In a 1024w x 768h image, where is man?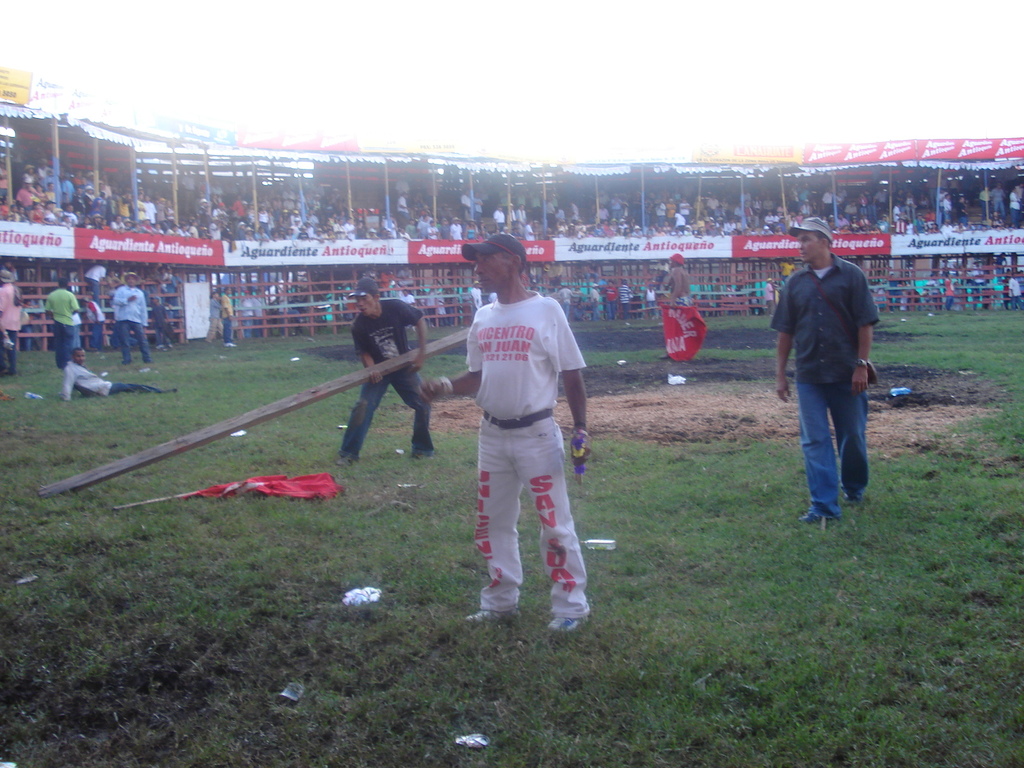
<box>42,280,80,376</box>.
